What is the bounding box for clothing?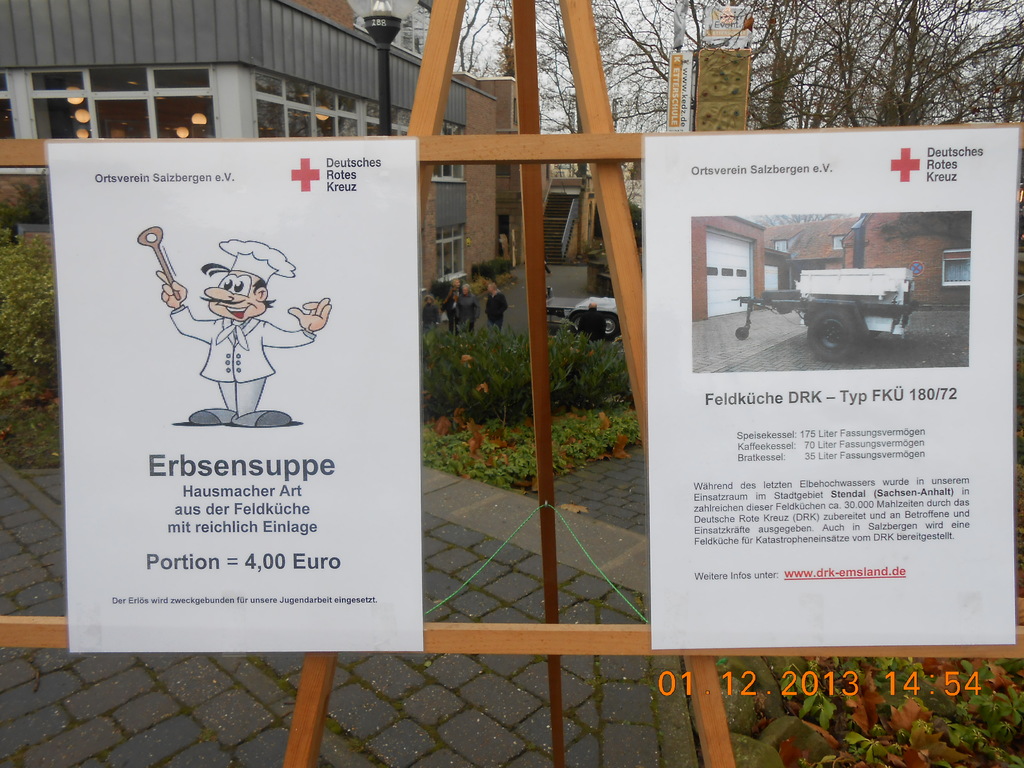
rect(422, 303, 439, 324).
